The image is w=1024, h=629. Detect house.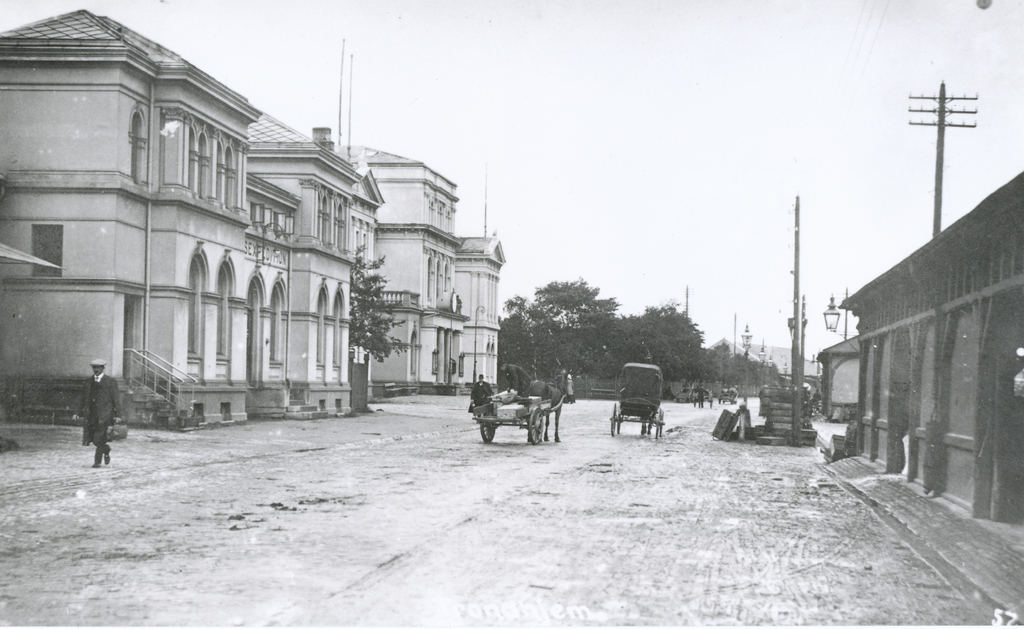
Detection: Rect(839, 165, 1023, 559).
